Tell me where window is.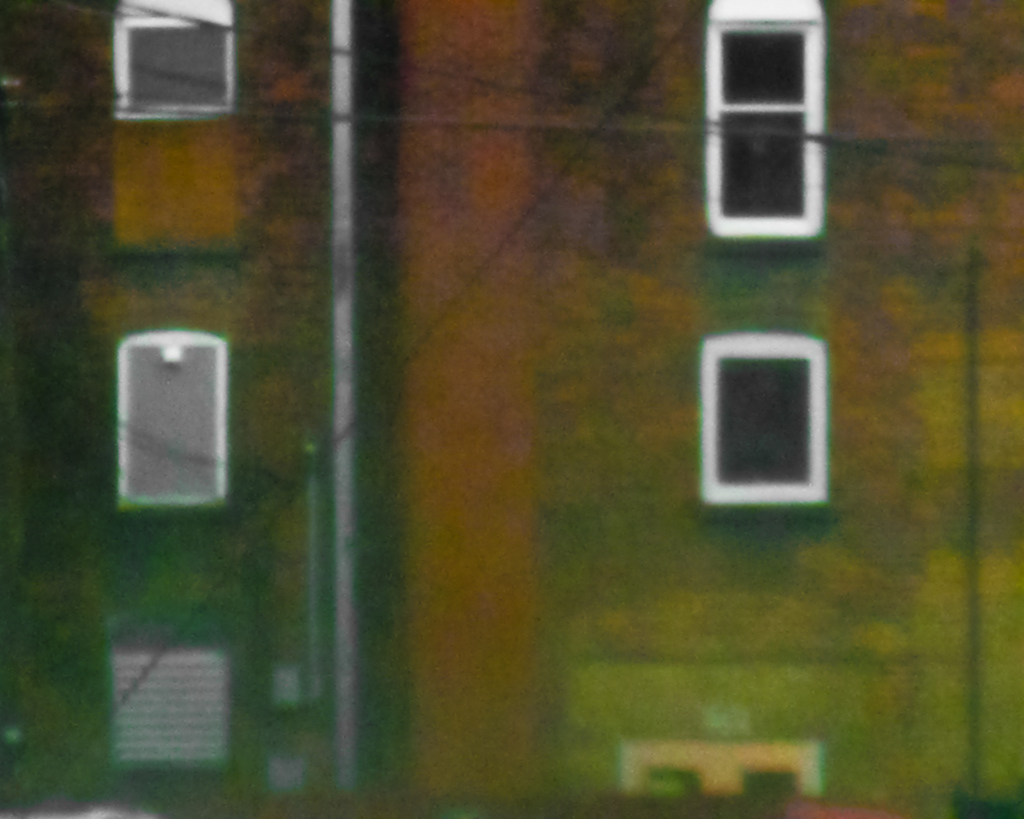
window is at <box>117,324,231,507</box>.
